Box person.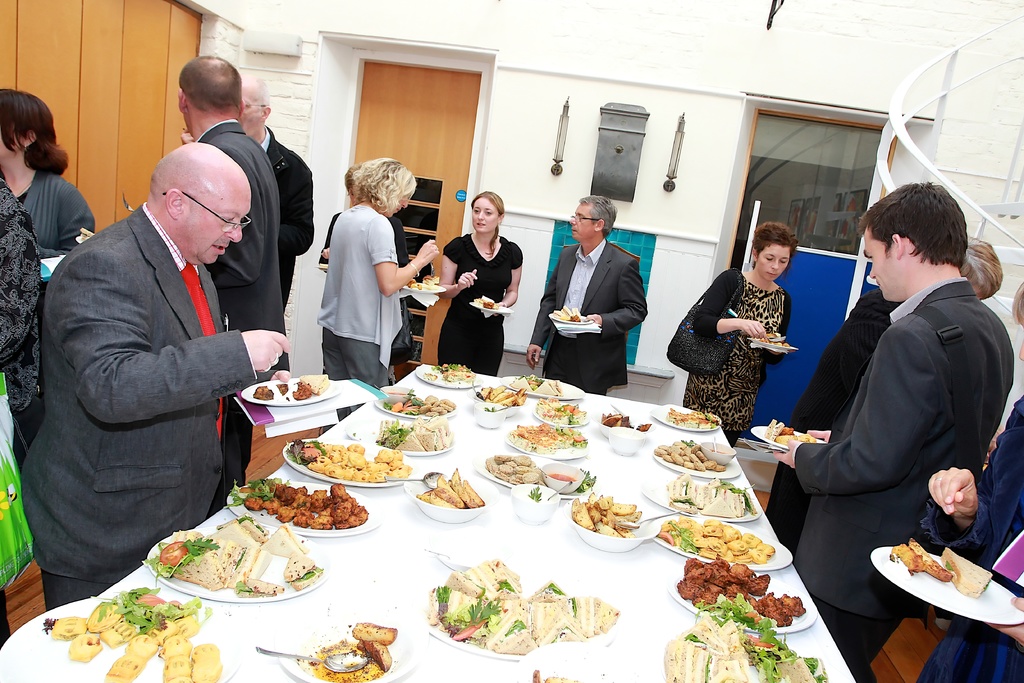
locate(0, 83, 94, 258).
